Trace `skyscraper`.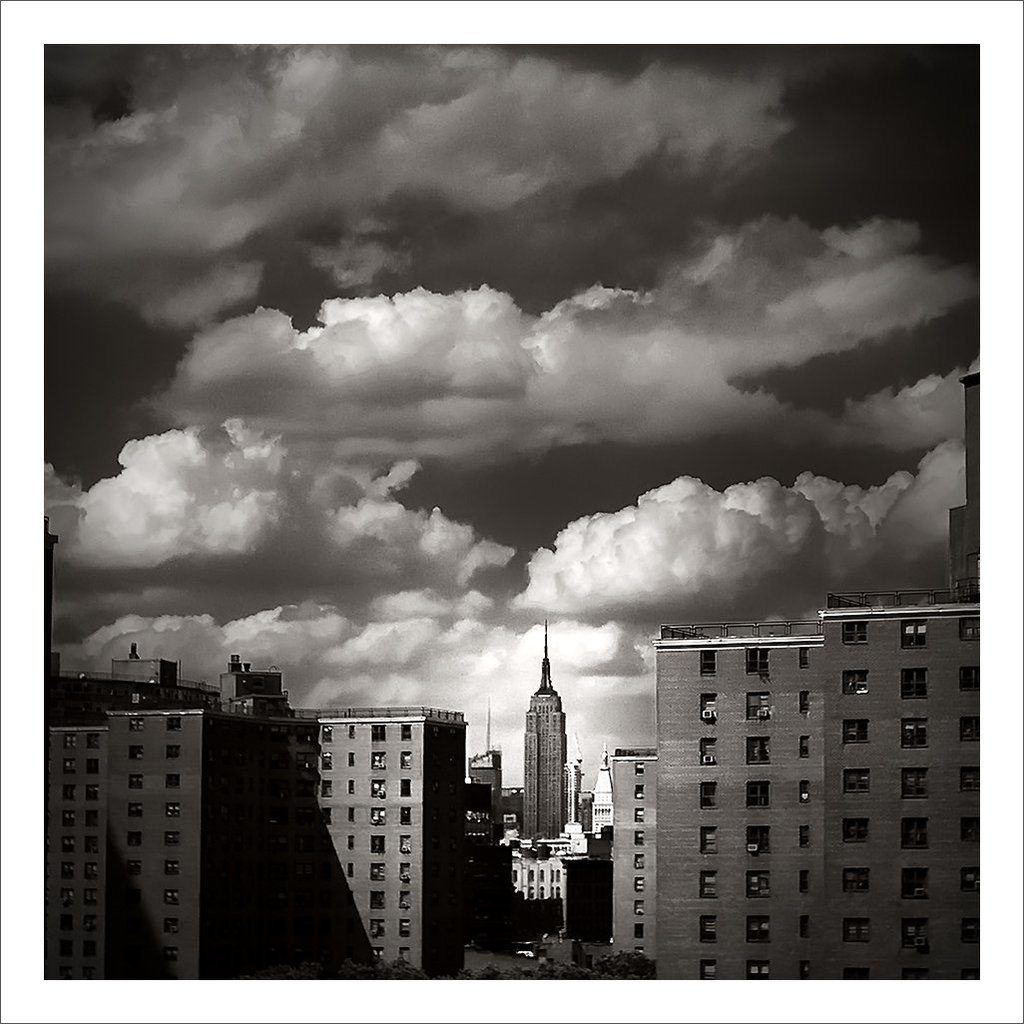
Traced to (x1=298, y1=700, x2=470, y2=978).
